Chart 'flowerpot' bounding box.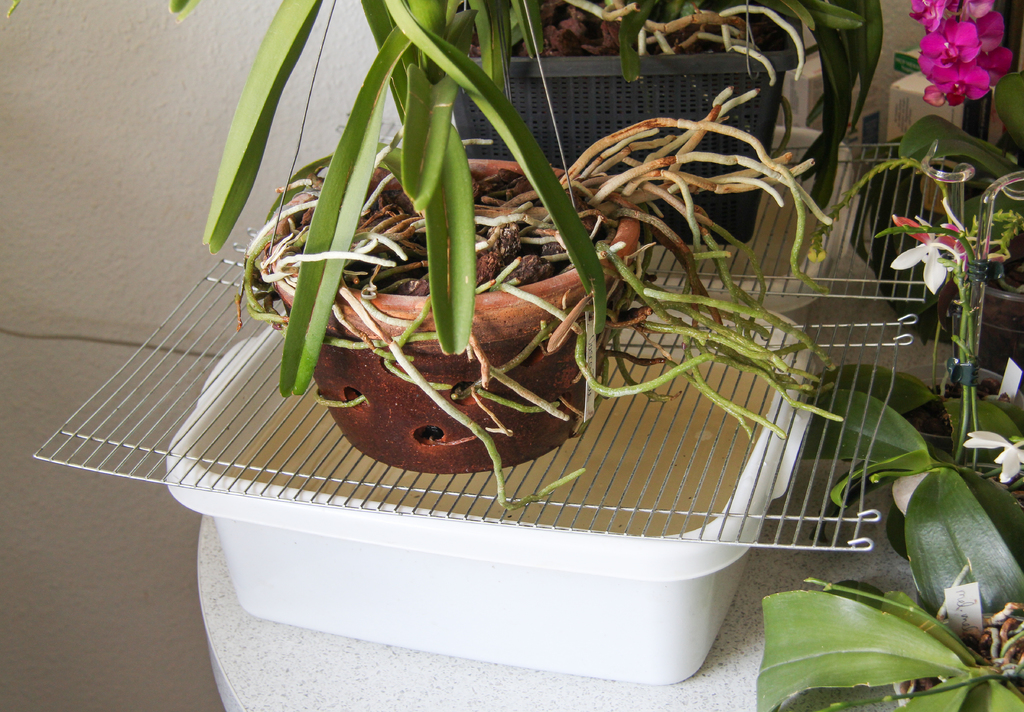
Charted: l=957, t=245, r=1023, b=378.
